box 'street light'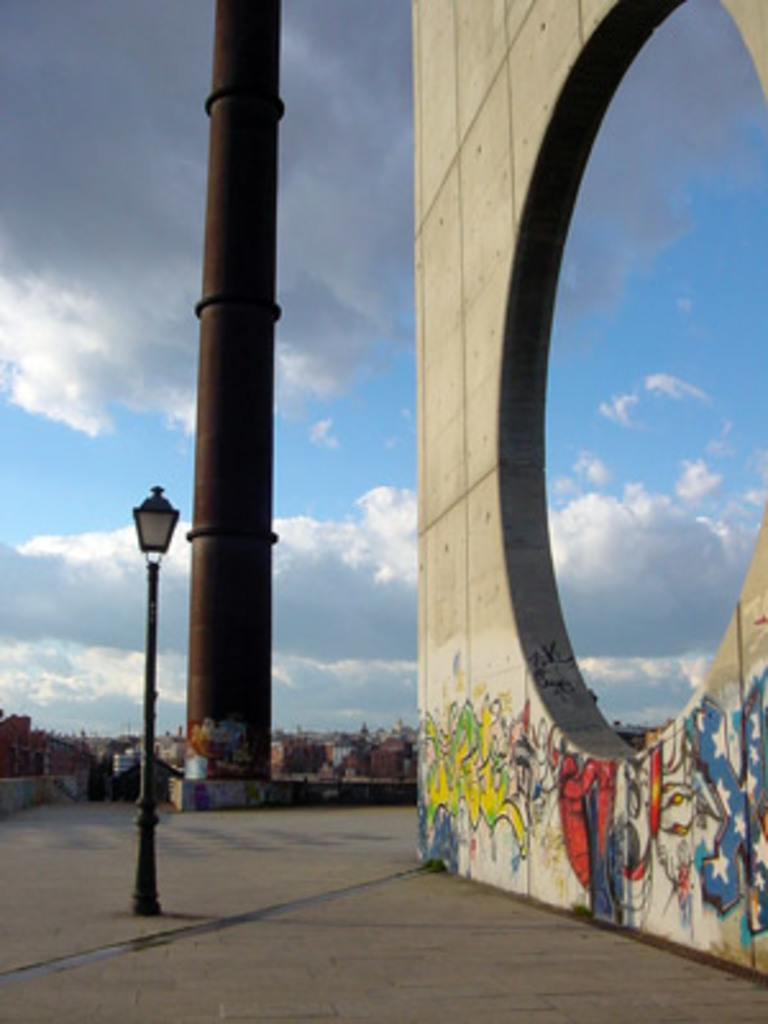
Rect(128, 486, 187, 906)
